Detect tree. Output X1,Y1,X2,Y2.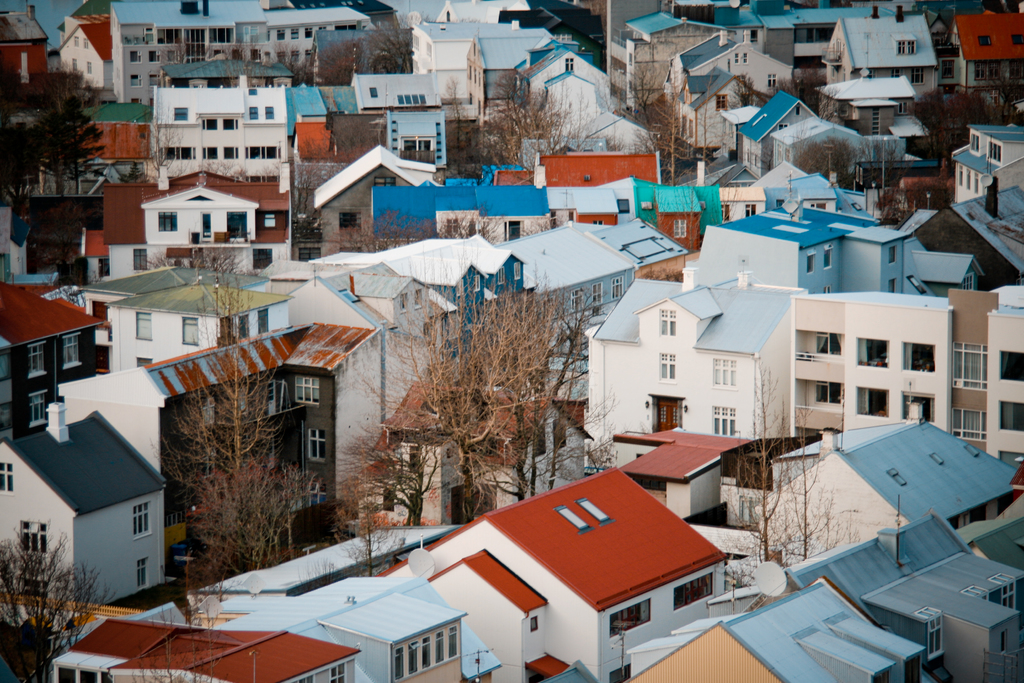
339,254,621,518.
